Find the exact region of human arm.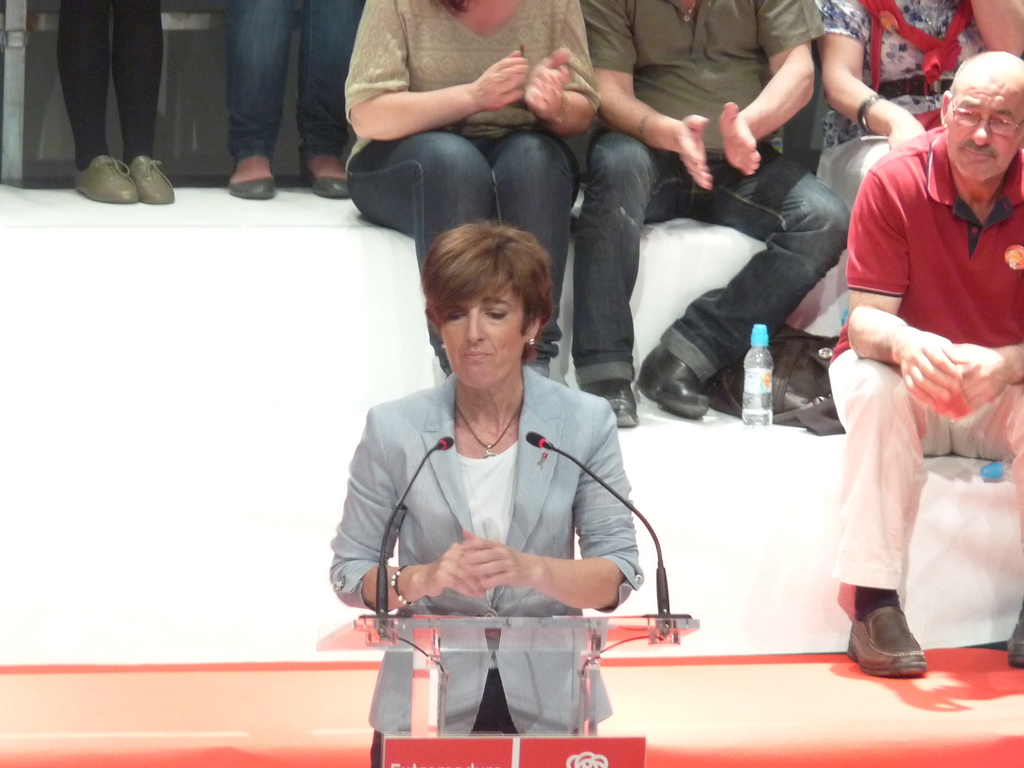
Exact region: <box>323,408,500,609</box>.
